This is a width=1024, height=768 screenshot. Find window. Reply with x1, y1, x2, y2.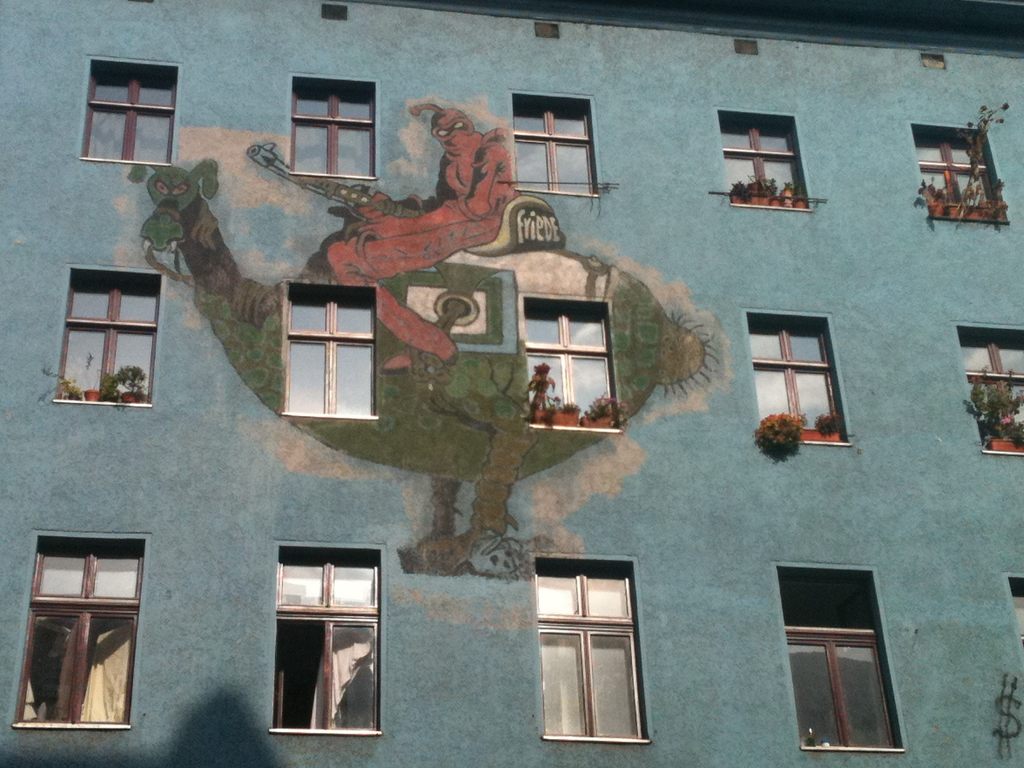
917, 51, 948, 69.
